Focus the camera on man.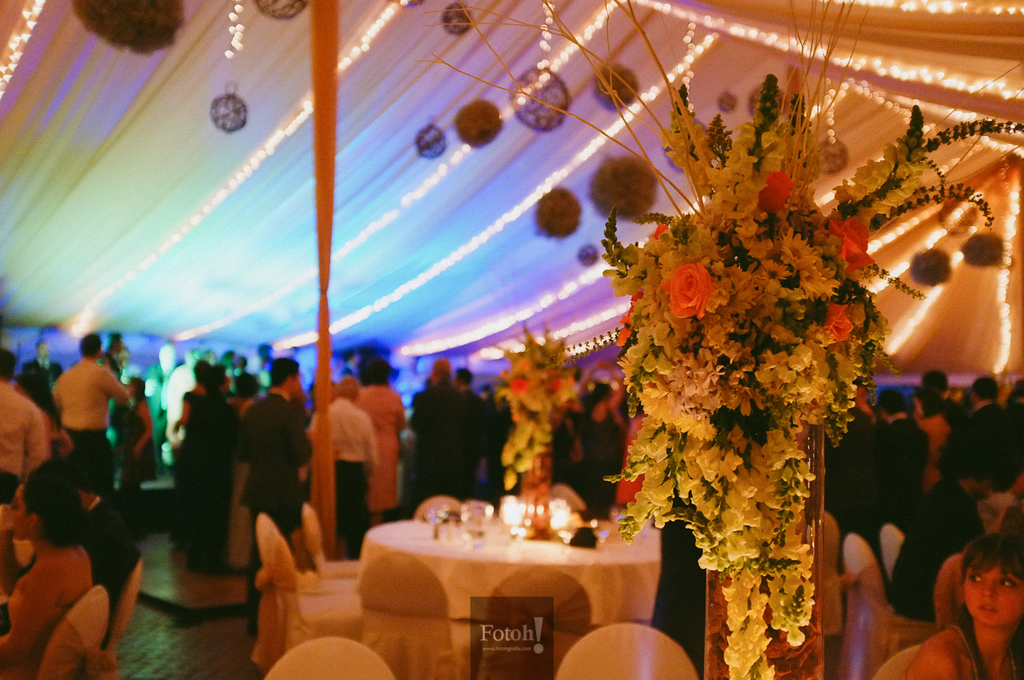
Focus region: left=50, top=330, right=132, bottom=454.
